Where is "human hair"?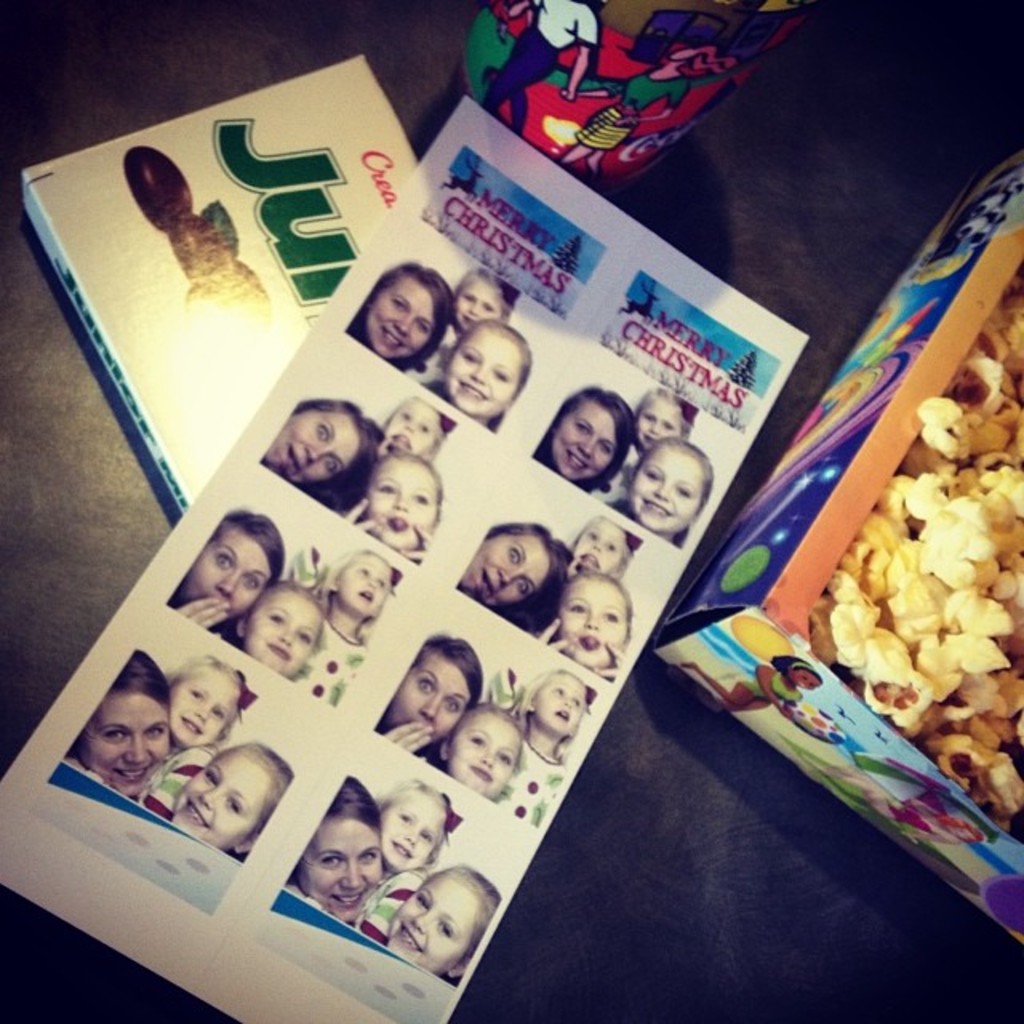
l=411, t=634, r=483, b=710.
